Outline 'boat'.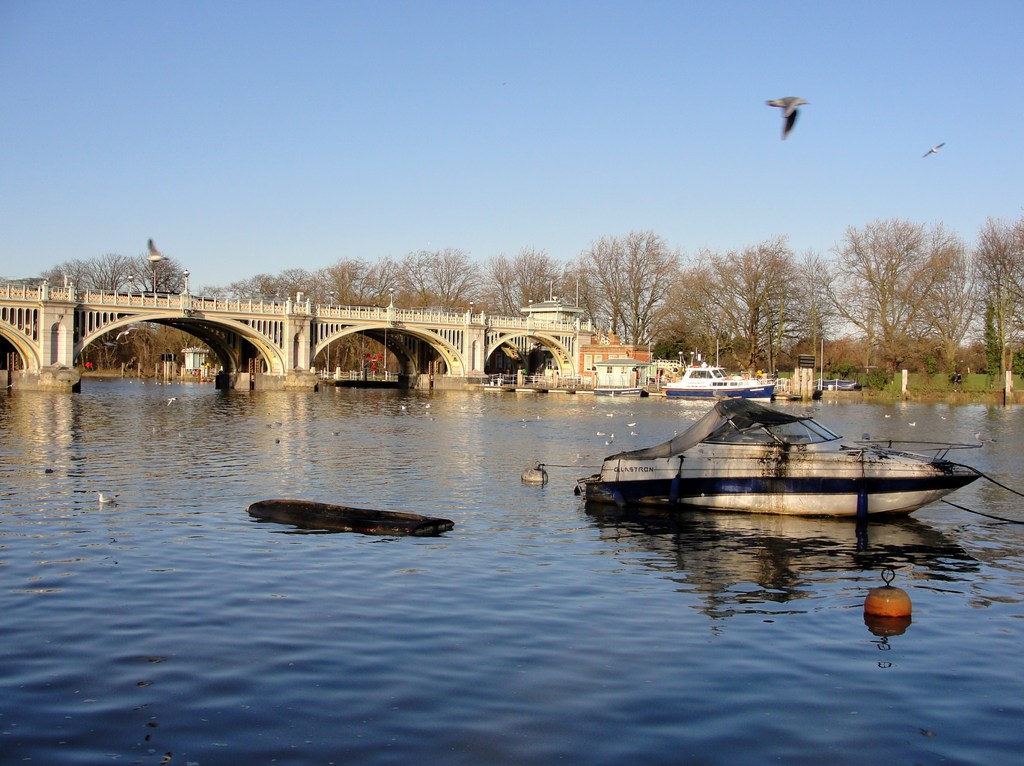
Outline: (left=665, top=367, right=776, bottom=397).
